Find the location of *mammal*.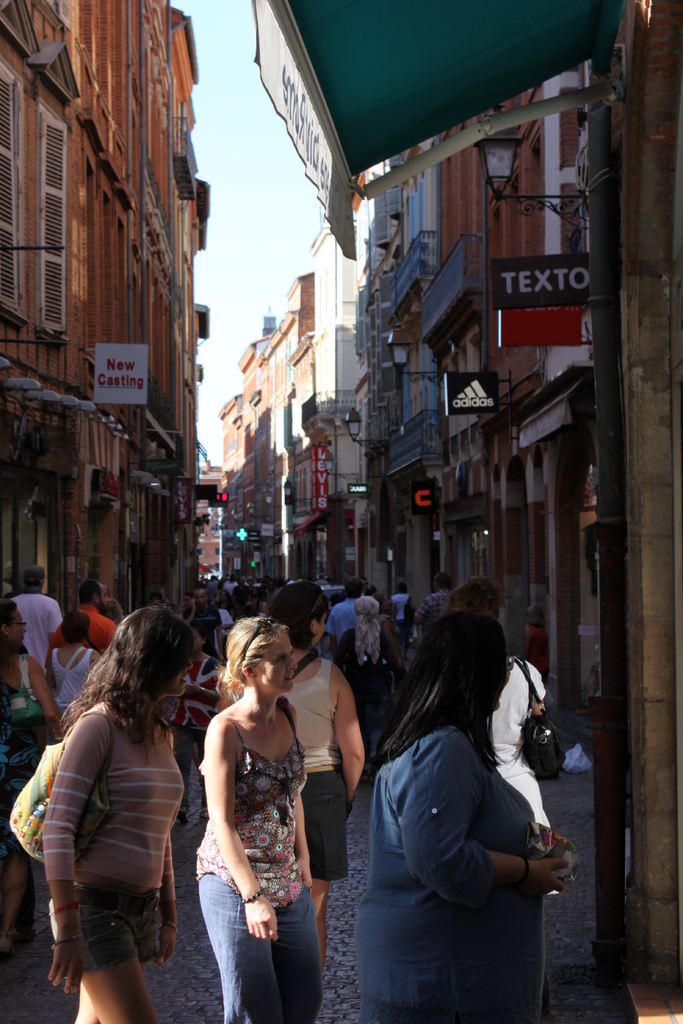
Location: pyautogui.locateOnScreen(262, 577, 374, 946).
